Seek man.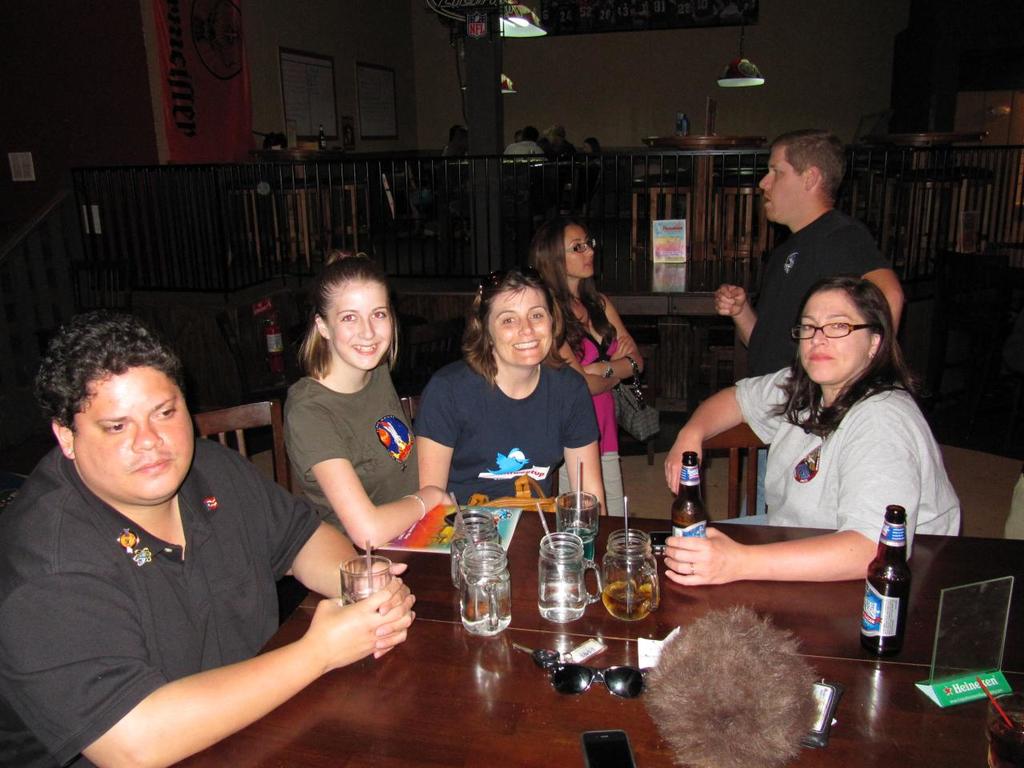
[x1=0, y1=309, x2=364, y2=767].
